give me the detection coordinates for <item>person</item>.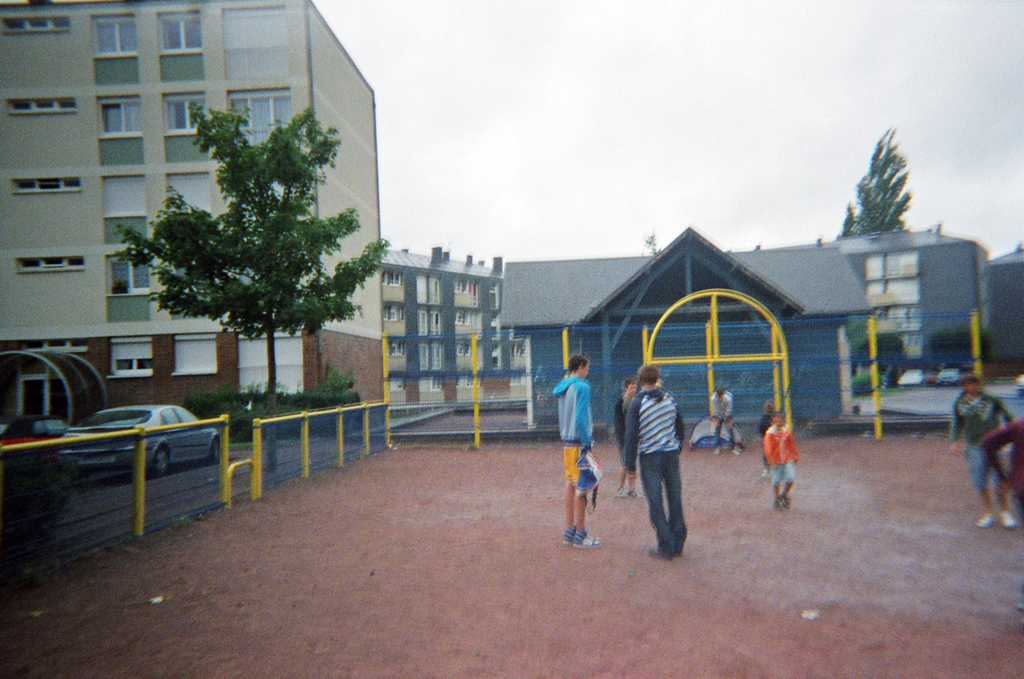
l=562, t=336, r=614, b=555.
